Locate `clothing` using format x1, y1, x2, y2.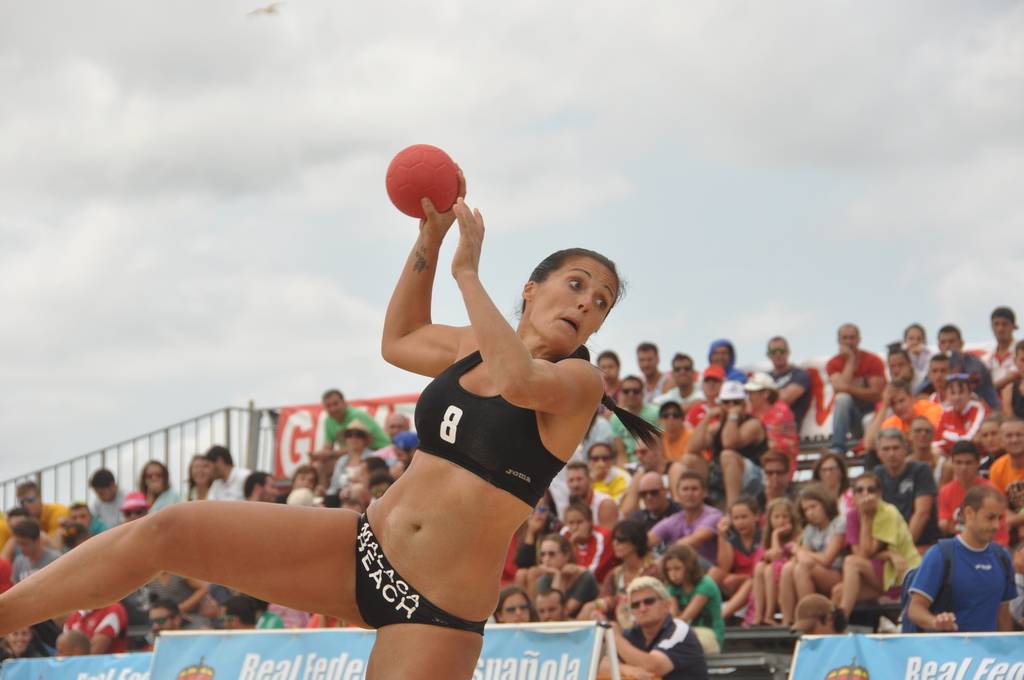
602, 395, 622, 410.
